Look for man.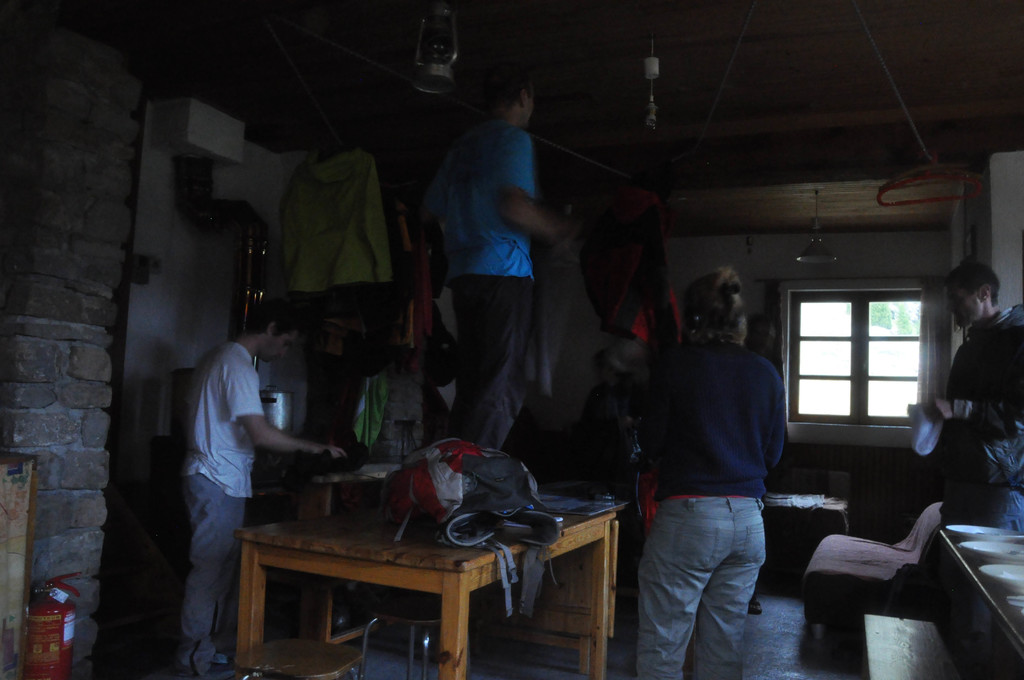
Found: 920, 257, 1023, 530.
